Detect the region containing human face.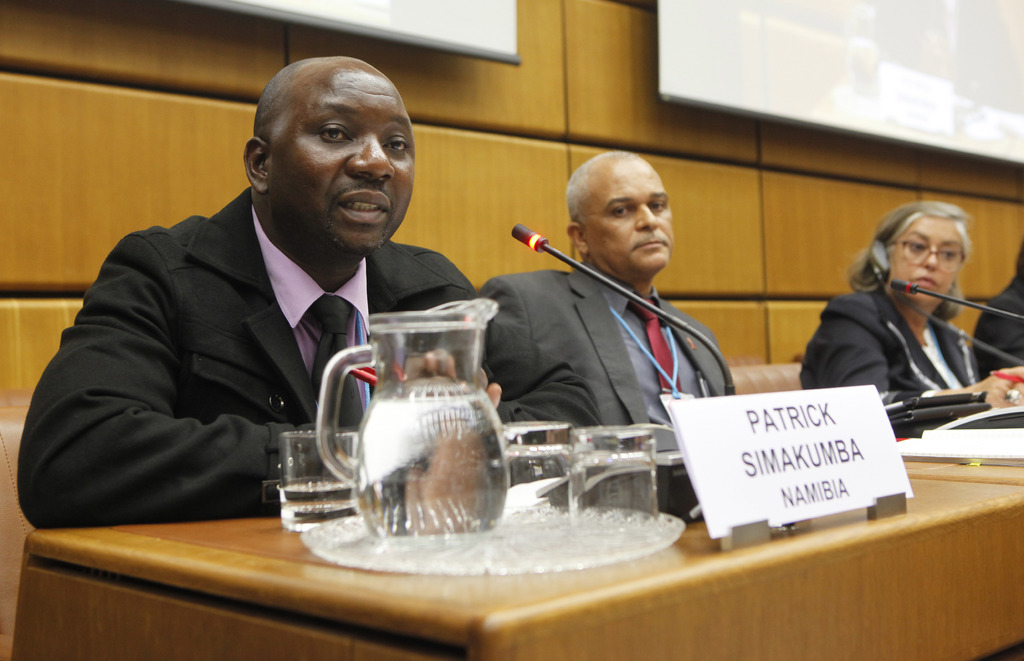
x1=886, y1=216, x2=961, y2=301.
